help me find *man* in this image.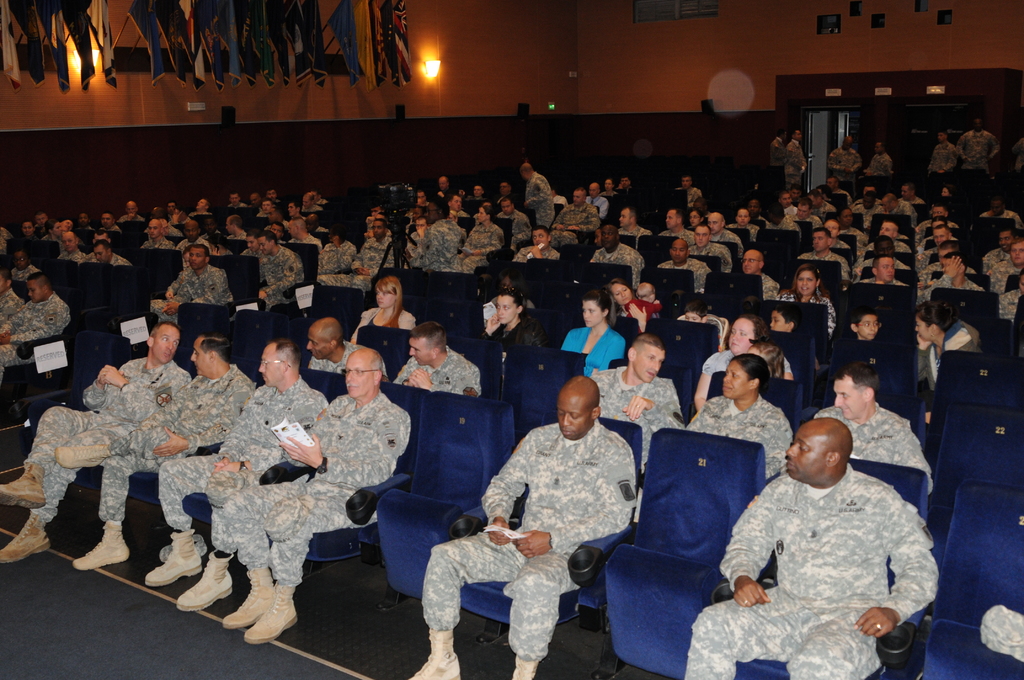
Found it: rect(513, 226, 556, 264).
